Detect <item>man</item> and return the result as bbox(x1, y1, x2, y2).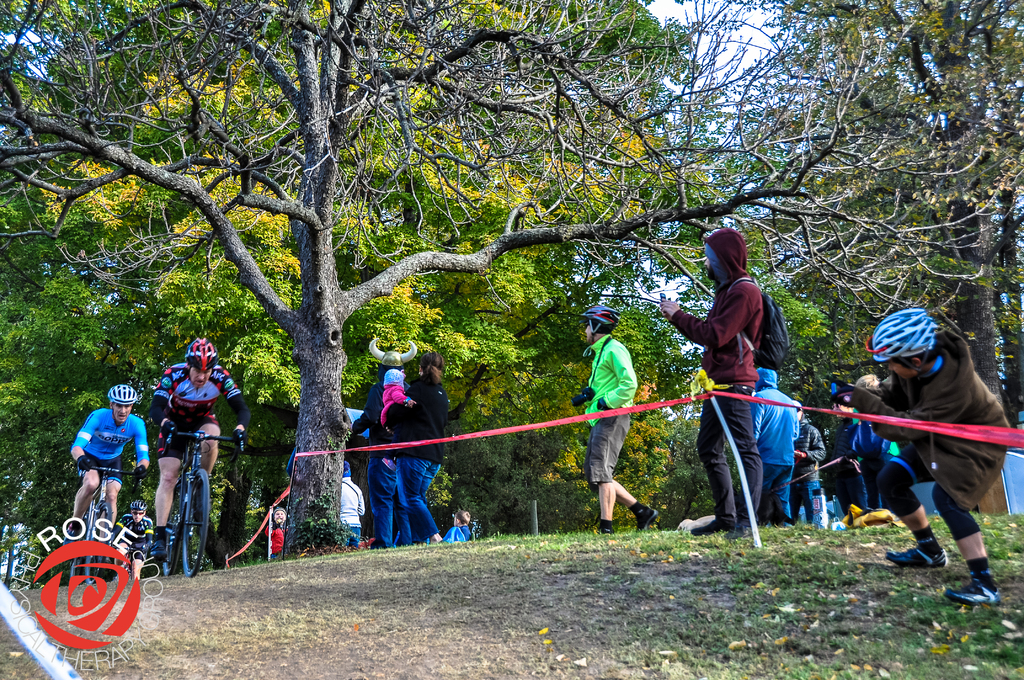
bbox(784, 389, 824, 528).
